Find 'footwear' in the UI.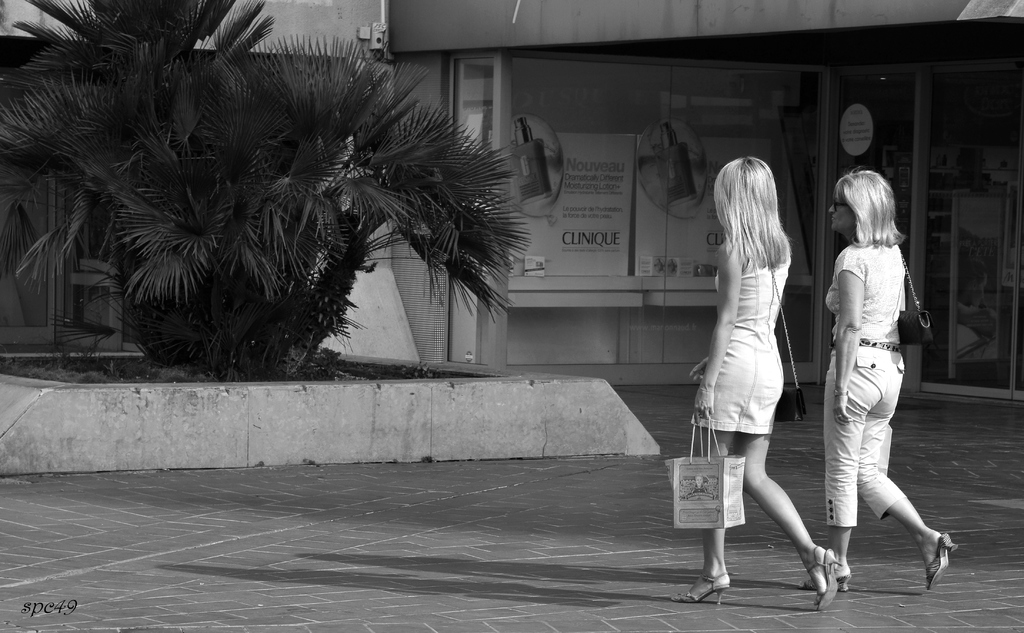
UI element at <region>671, 572, 732, 605</region>.
